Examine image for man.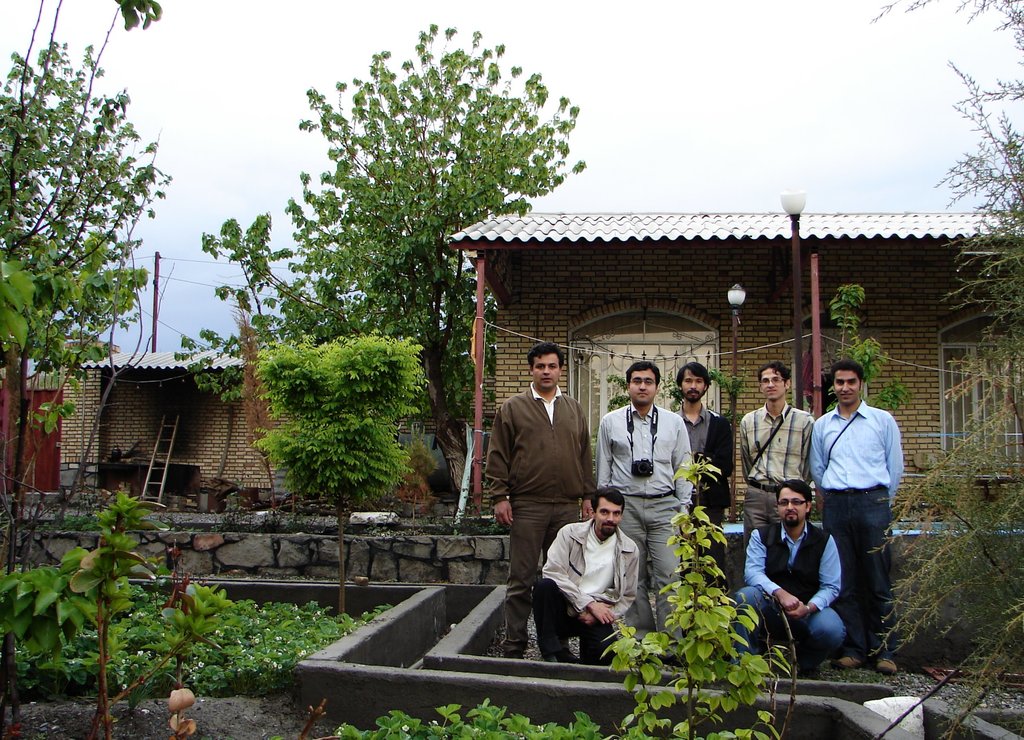
Examination result: 529, 487, 641, 665.
